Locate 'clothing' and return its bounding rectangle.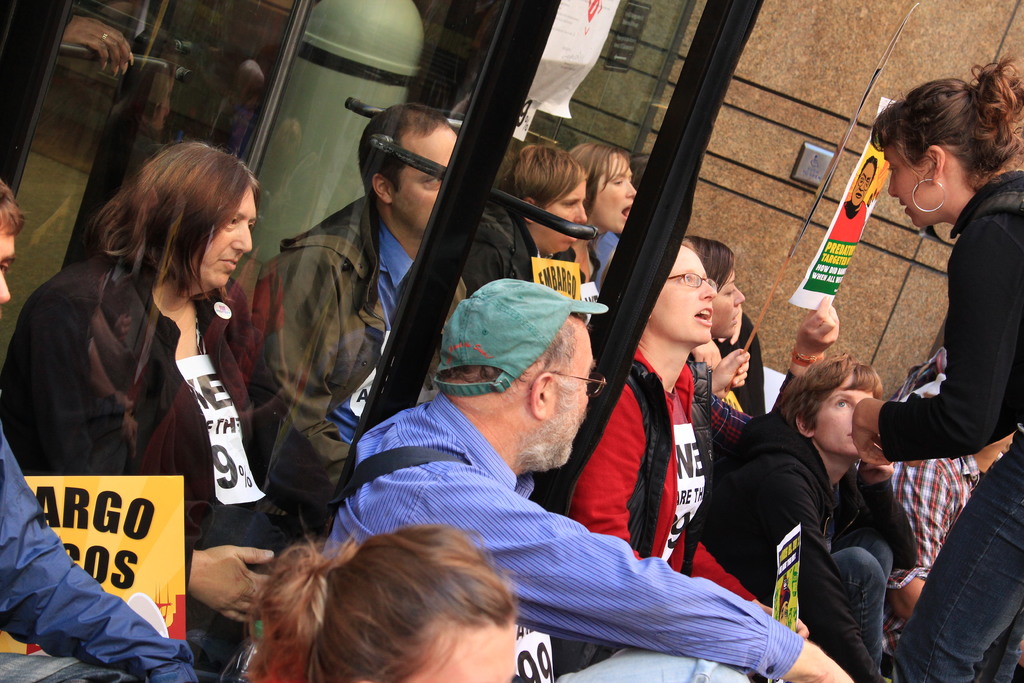
x1=0 y1=421 x2=200 y2=682.
